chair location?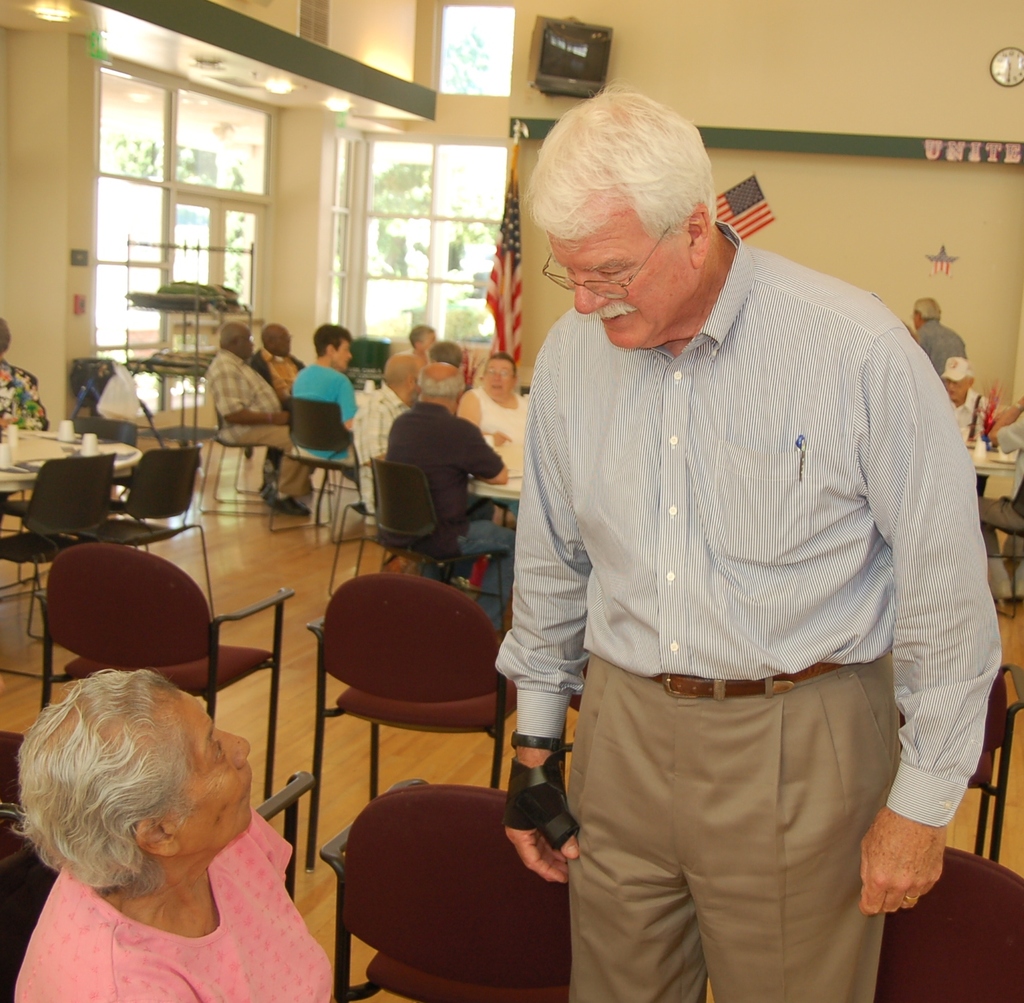
locate(276, 391, 371, 525)
